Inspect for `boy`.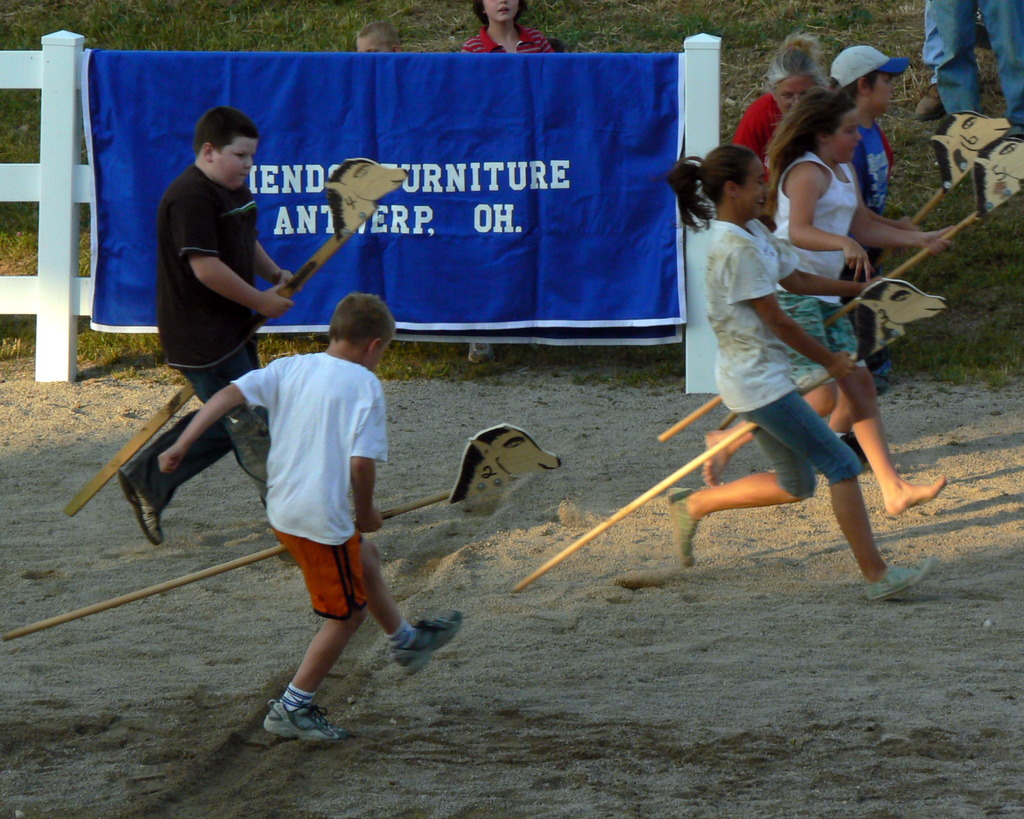
Inspection: 353:20:403:54.
